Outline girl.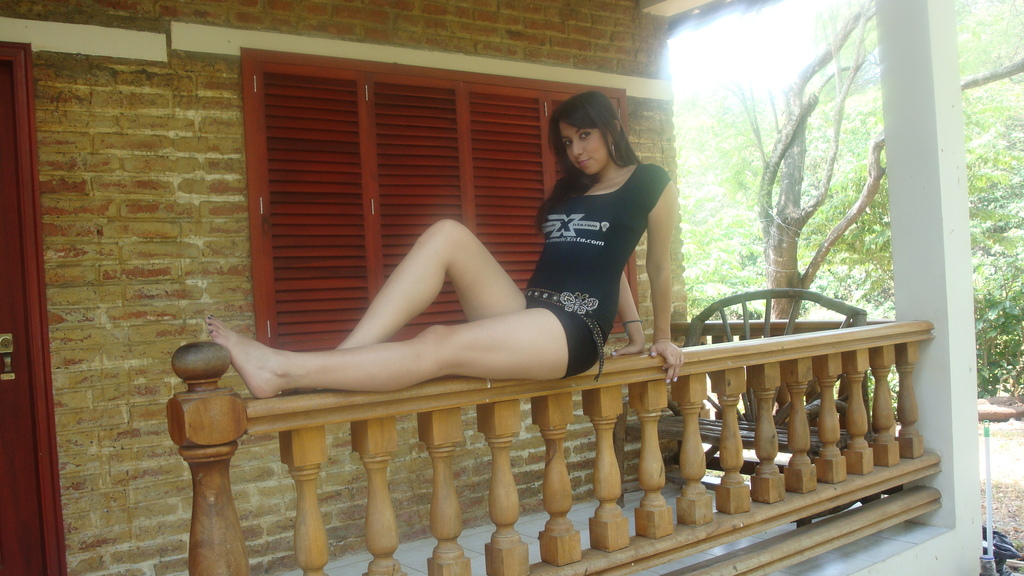
Outline: [left=206, top=93, right=681, bottom=401].
